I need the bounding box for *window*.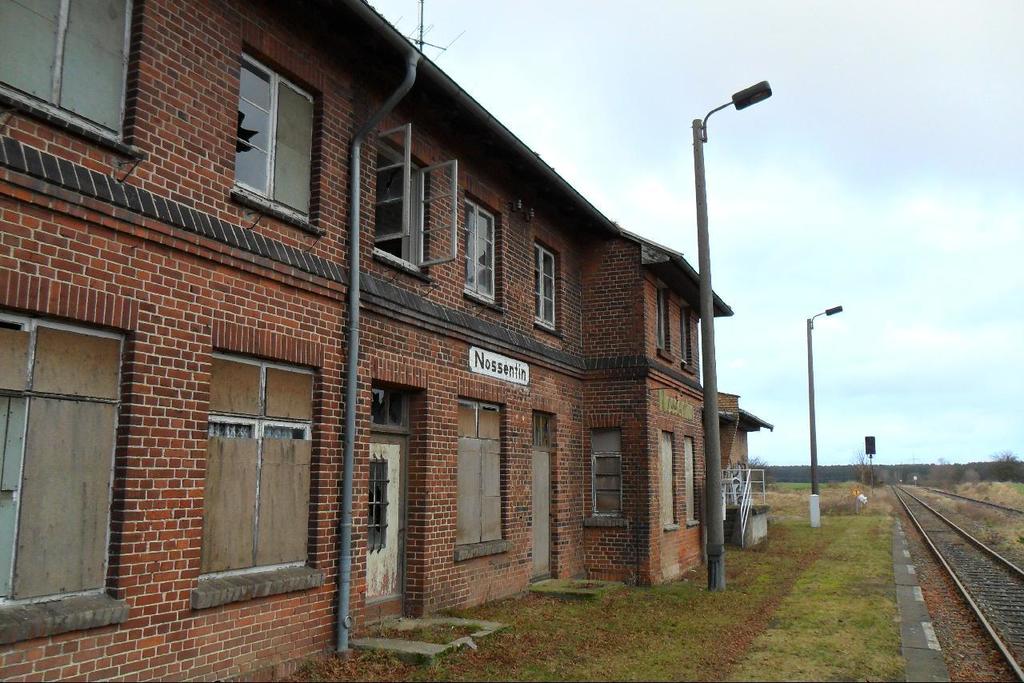
Here it is: (368,129,463,282).
